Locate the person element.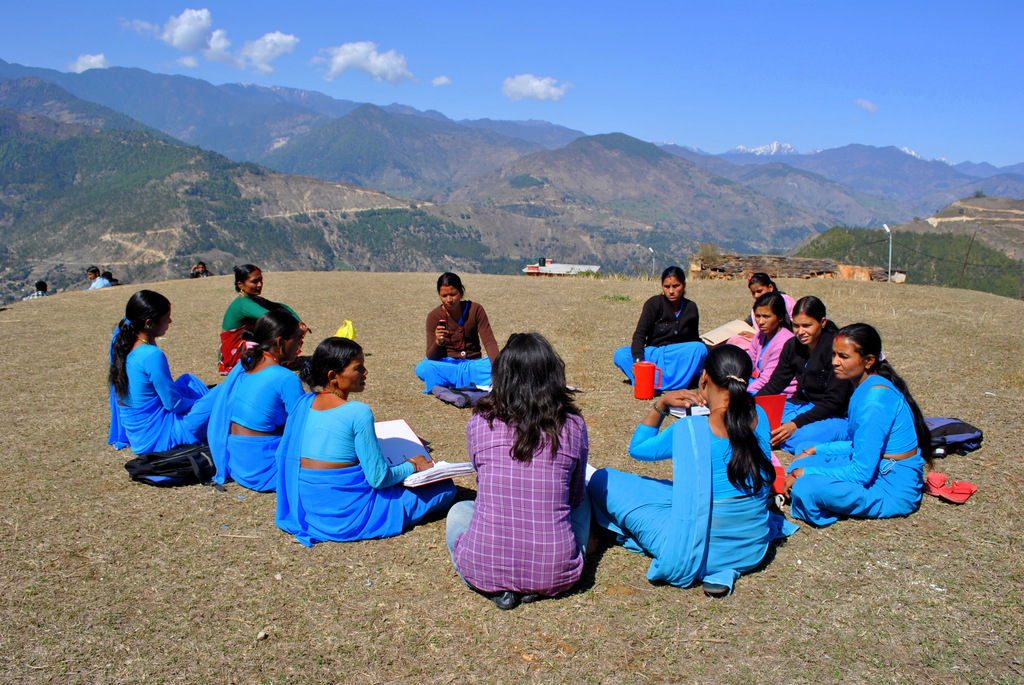
Element bbox: 273 336 455 544.
